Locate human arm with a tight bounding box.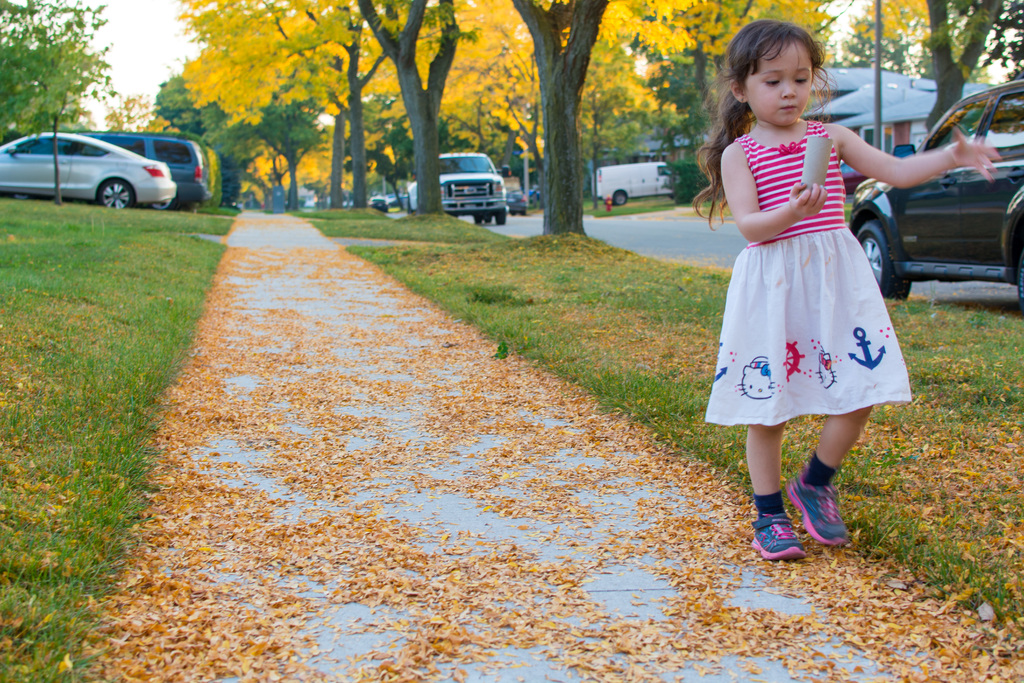
<region>719, 142, 826, 244</region>.
